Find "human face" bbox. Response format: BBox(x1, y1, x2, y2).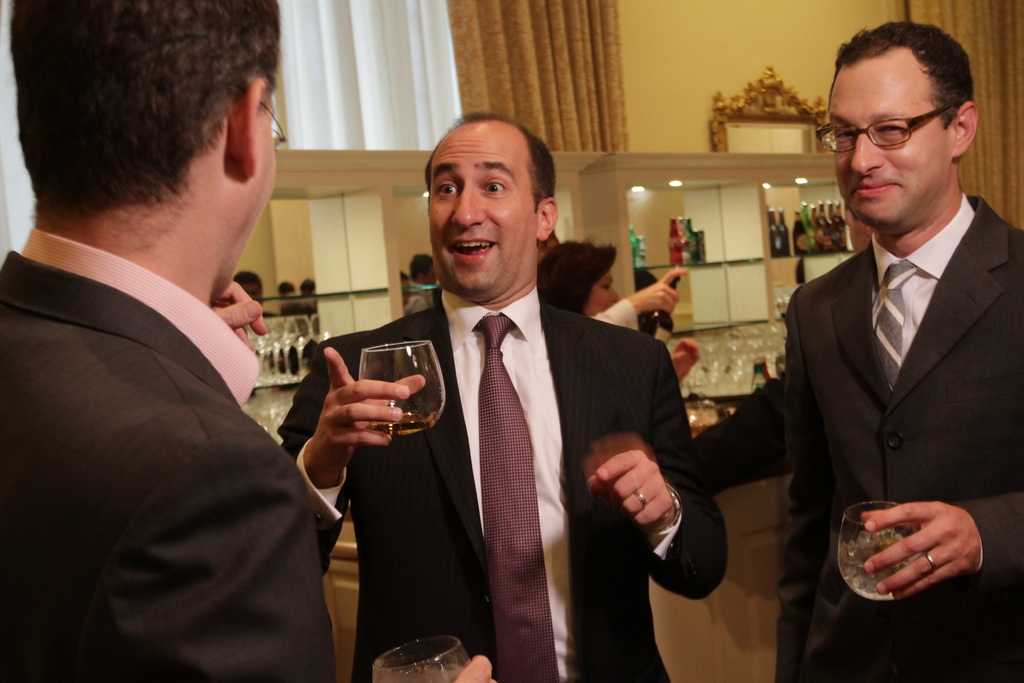
BBox(212, 69, 280, 301).
